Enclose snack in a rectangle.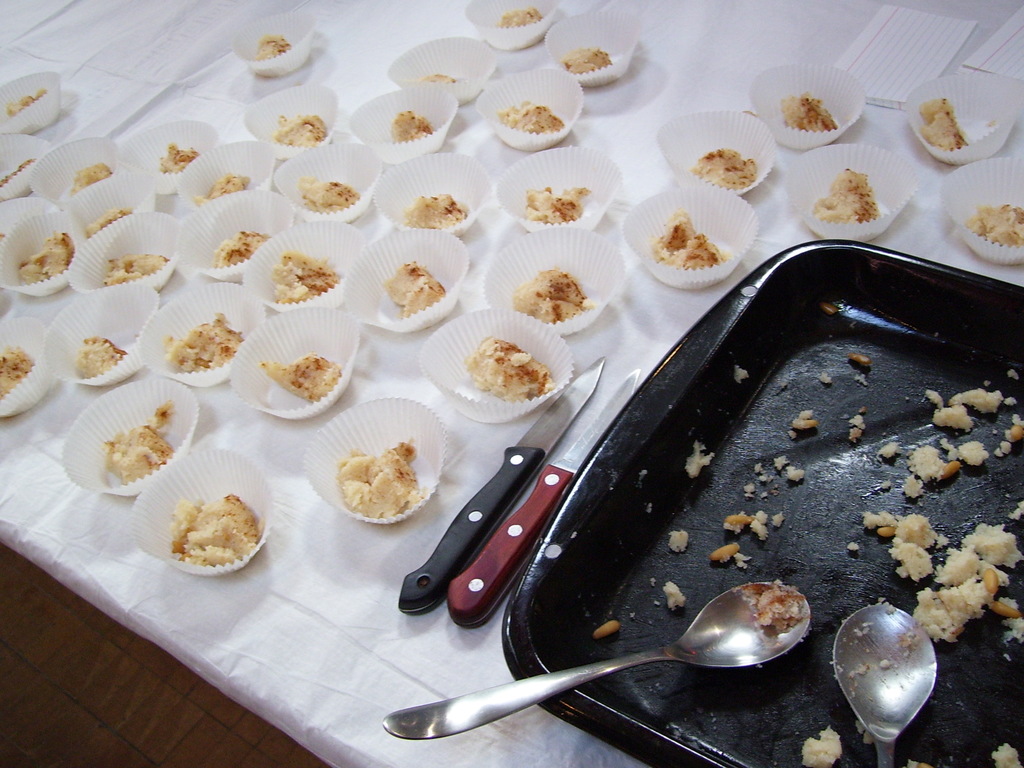
x1=480, y1=1, x2=545, y2=37.
